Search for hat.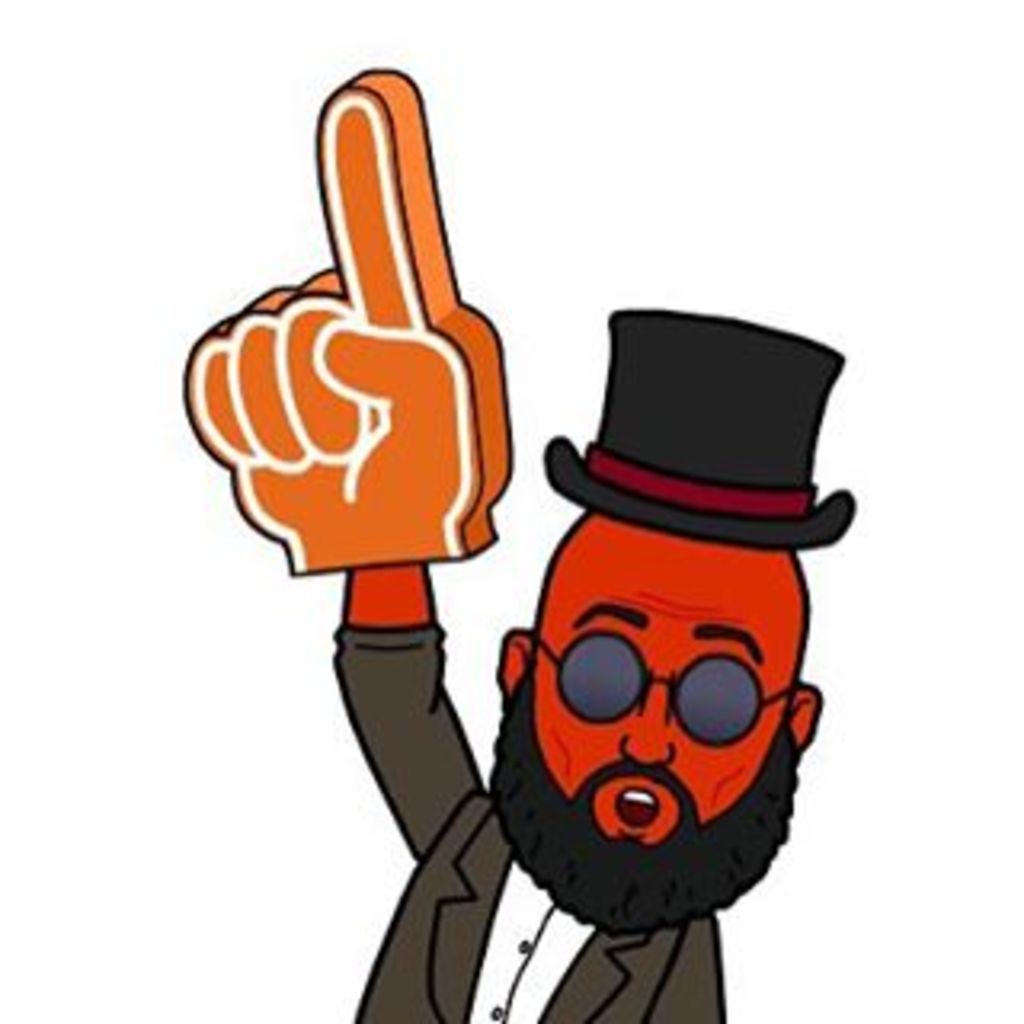
Found at bbox=(541, 310, 861, 547).
